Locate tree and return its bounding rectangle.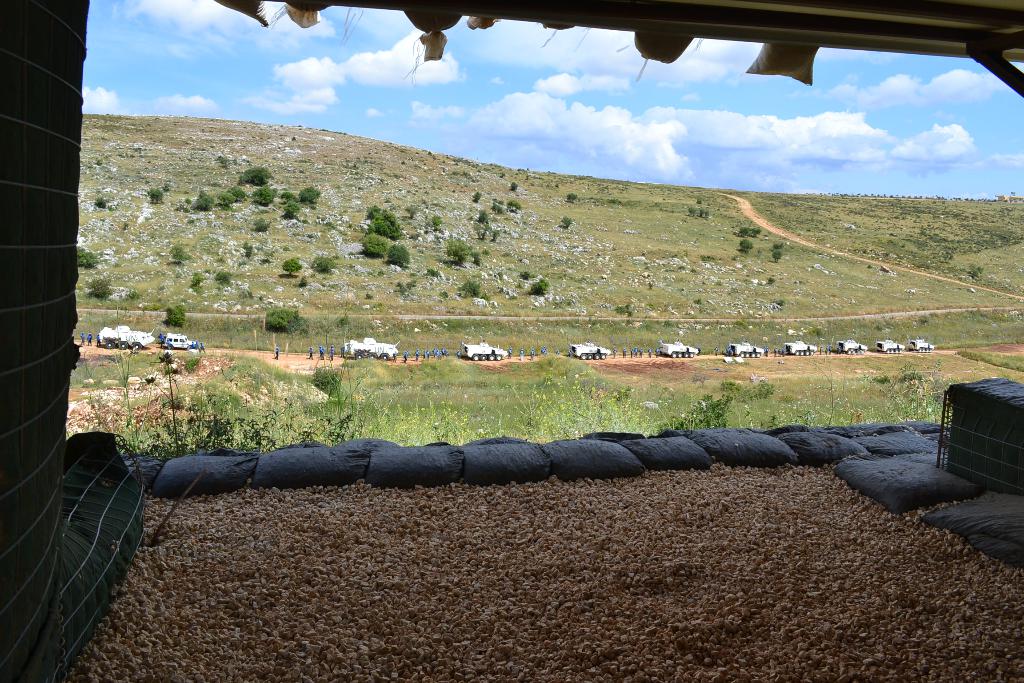
264 304 295 333.
